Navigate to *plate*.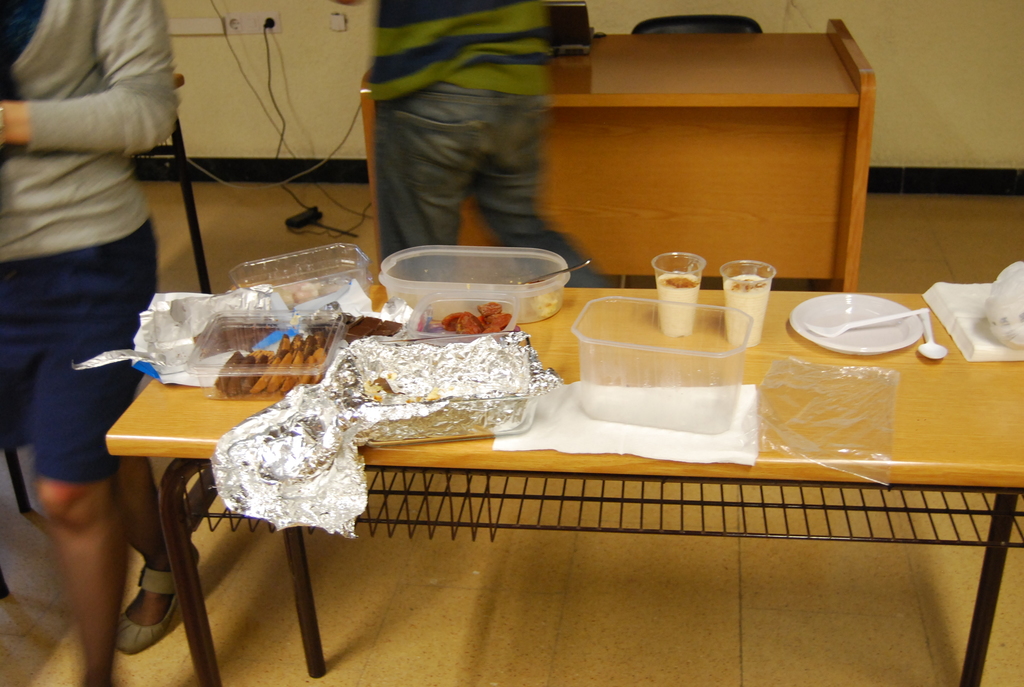
Navigation target: <bbox>798, 297, 938, 352</bbox>.
